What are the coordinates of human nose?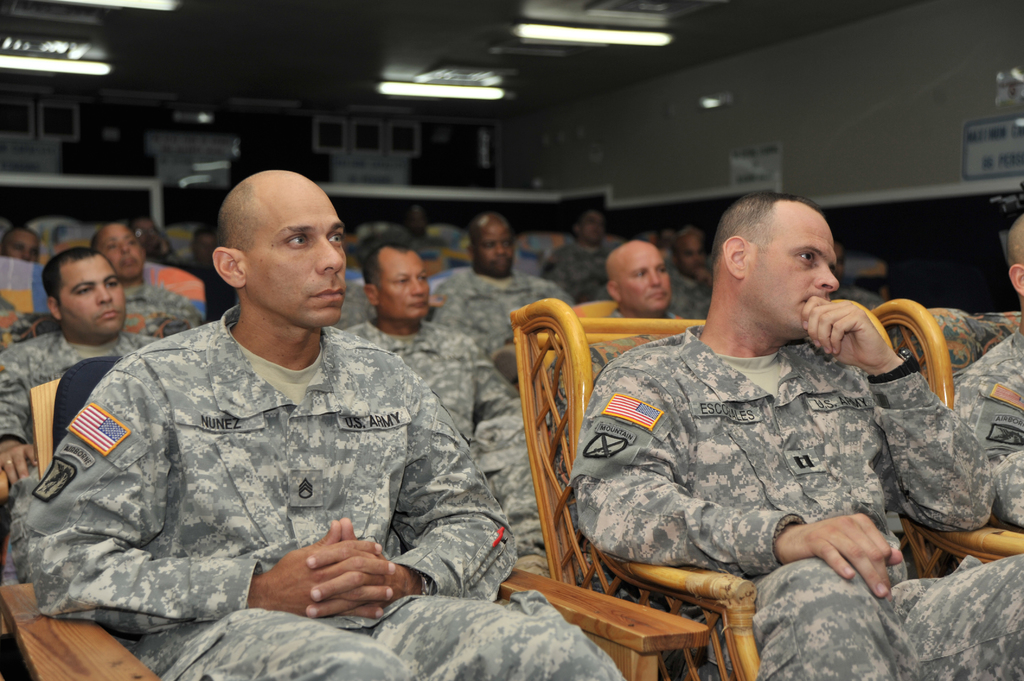
(left=97, top=282, right=113, bottom=304).
